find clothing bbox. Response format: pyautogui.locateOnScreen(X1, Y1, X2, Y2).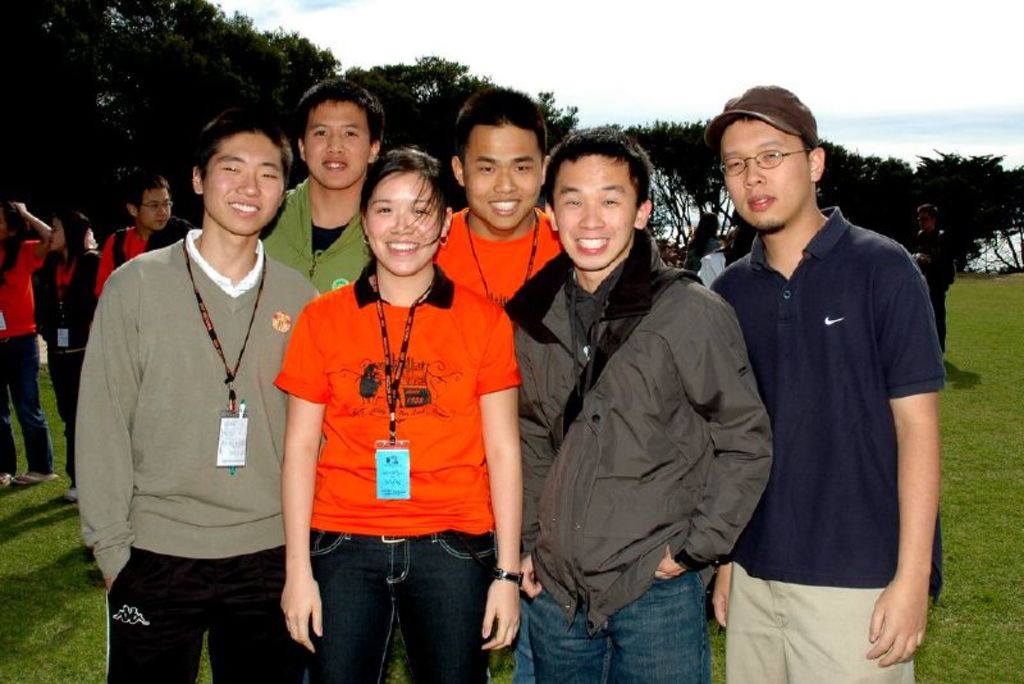
pyautogui.locateOnScreen(38, 250, 100, 484).
